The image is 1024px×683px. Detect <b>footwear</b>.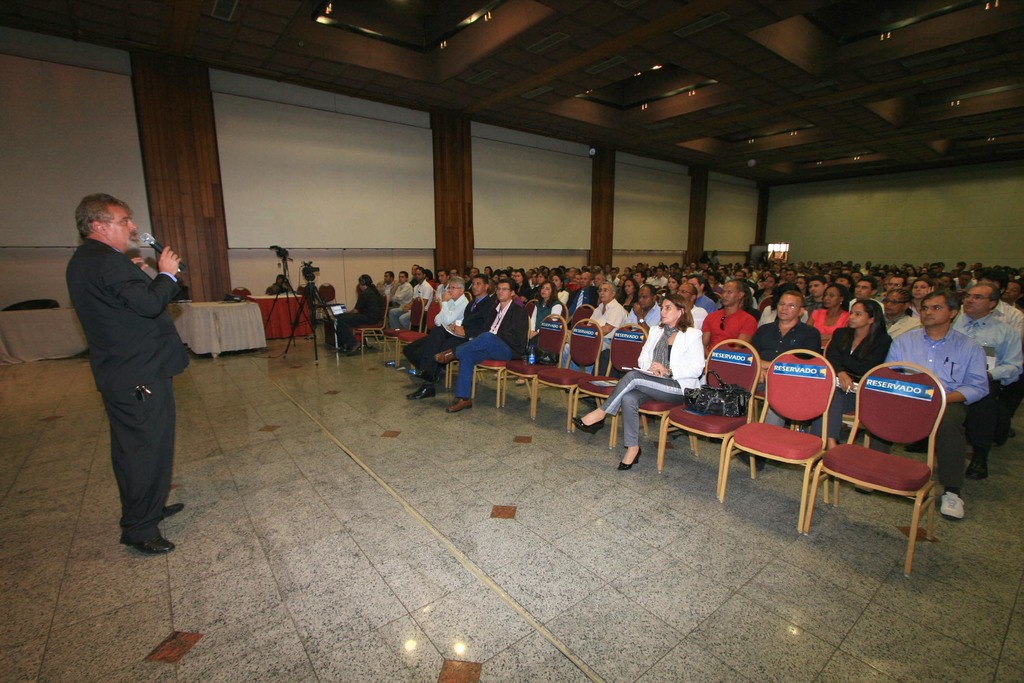
Detection: <box>410,383,431,400</box>.
